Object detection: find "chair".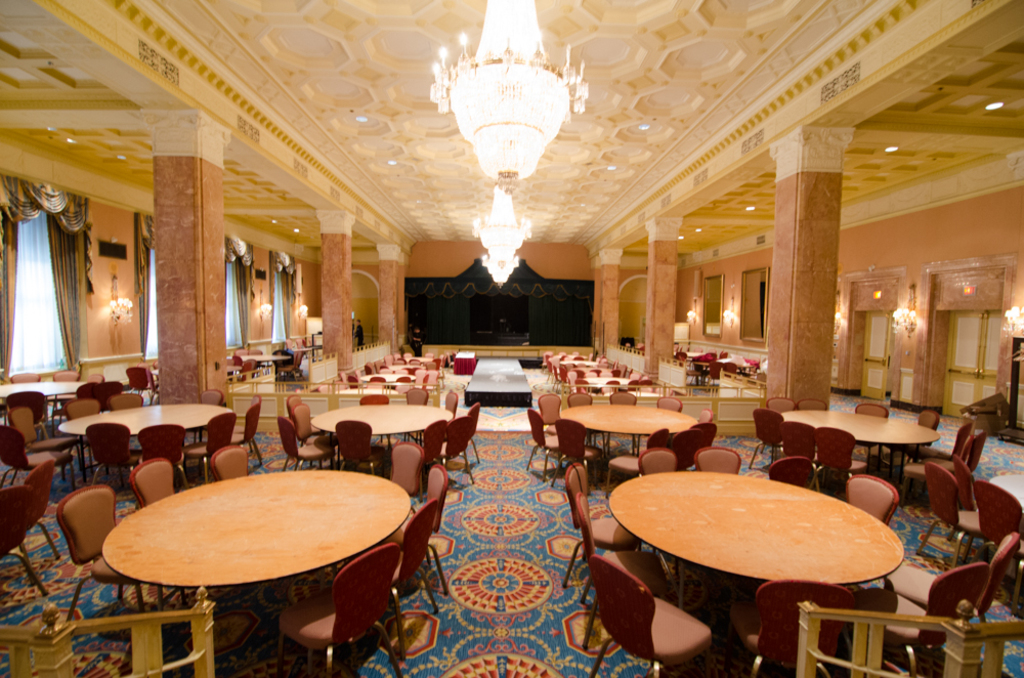
bbox=(131, 458, 178, 510).
